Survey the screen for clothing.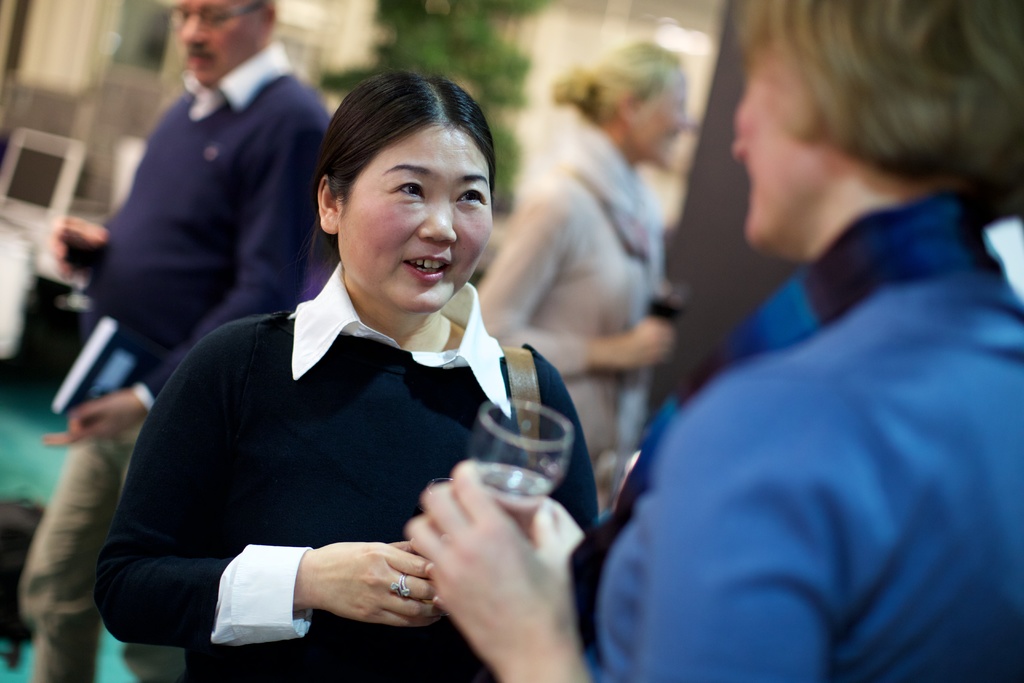
Survey found: Rect(566, 188, 1023, 682).
